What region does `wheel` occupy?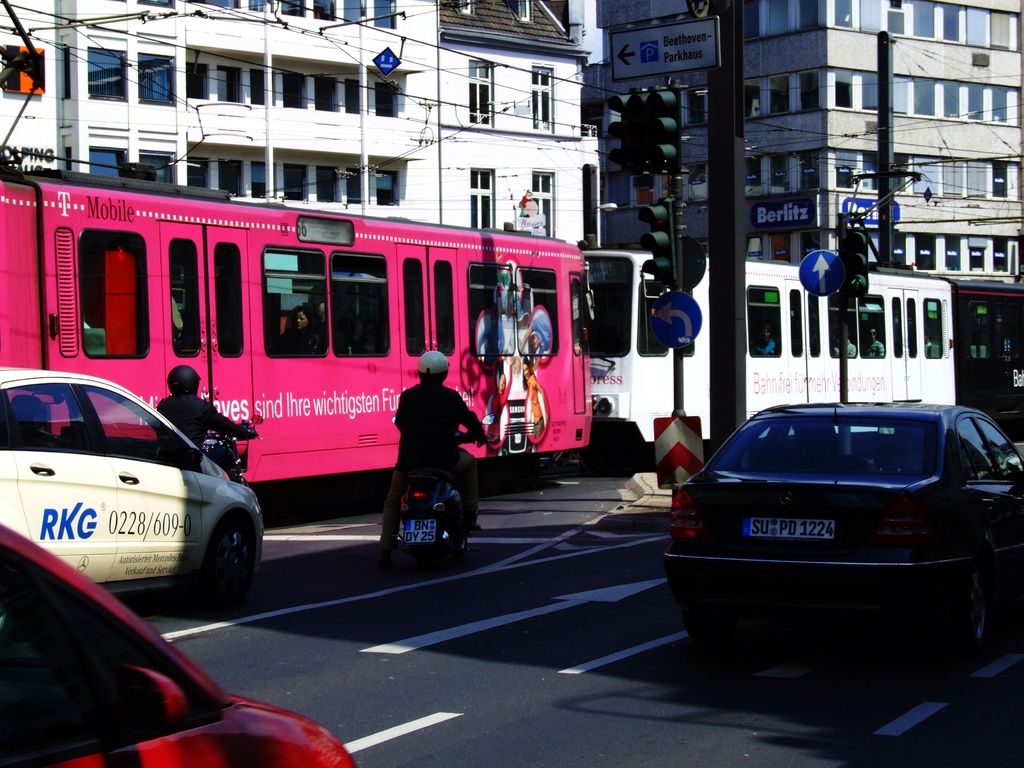
box(198, 514, 260, 611).
